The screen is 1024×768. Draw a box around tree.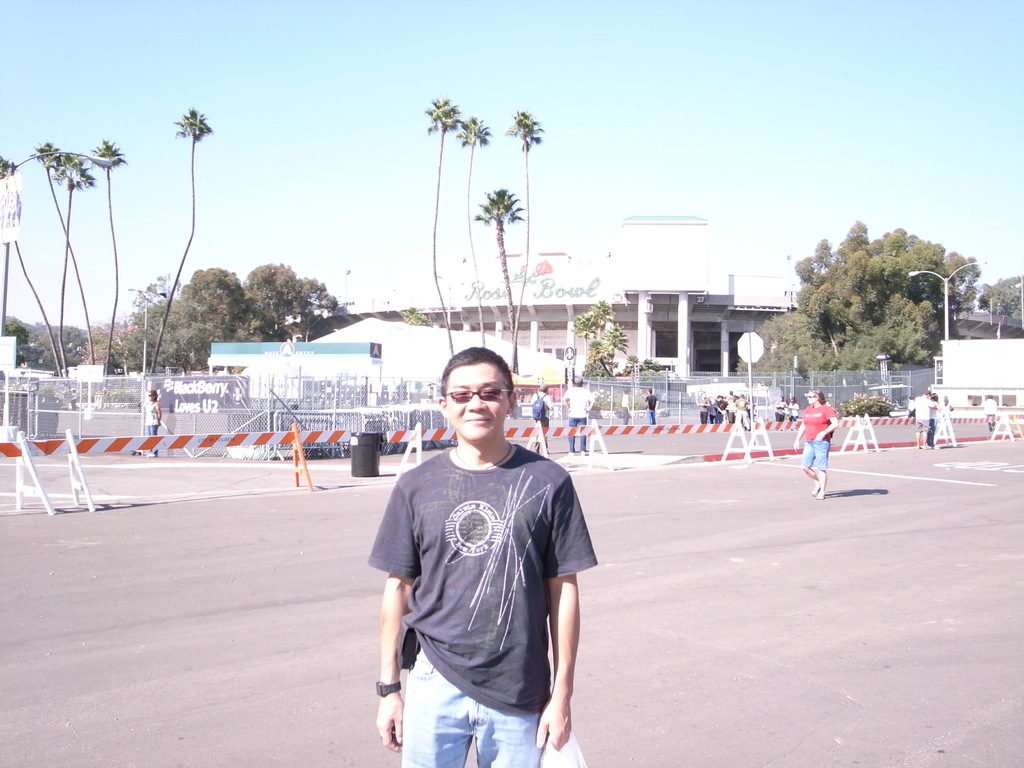
(left=430, top=95, right=465, bottom=358).
